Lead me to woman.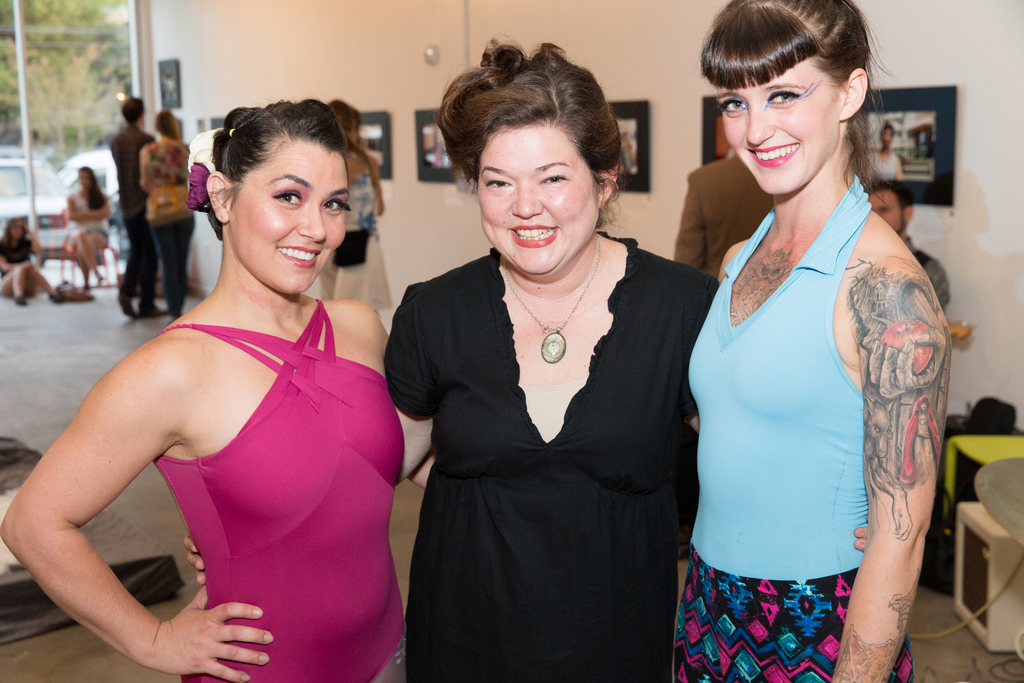
Lead to (left=63, top=165, right=113, bottom=287).
